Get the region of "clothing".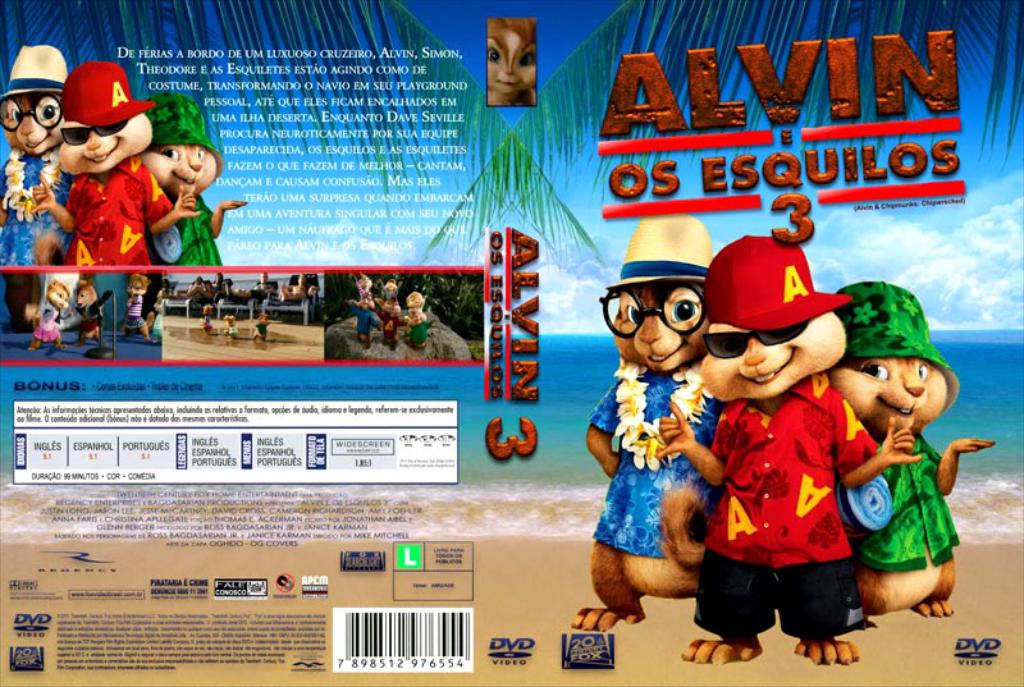
{"x1": 123, "y1": 287, "x2": 157, "y2": 329}.
